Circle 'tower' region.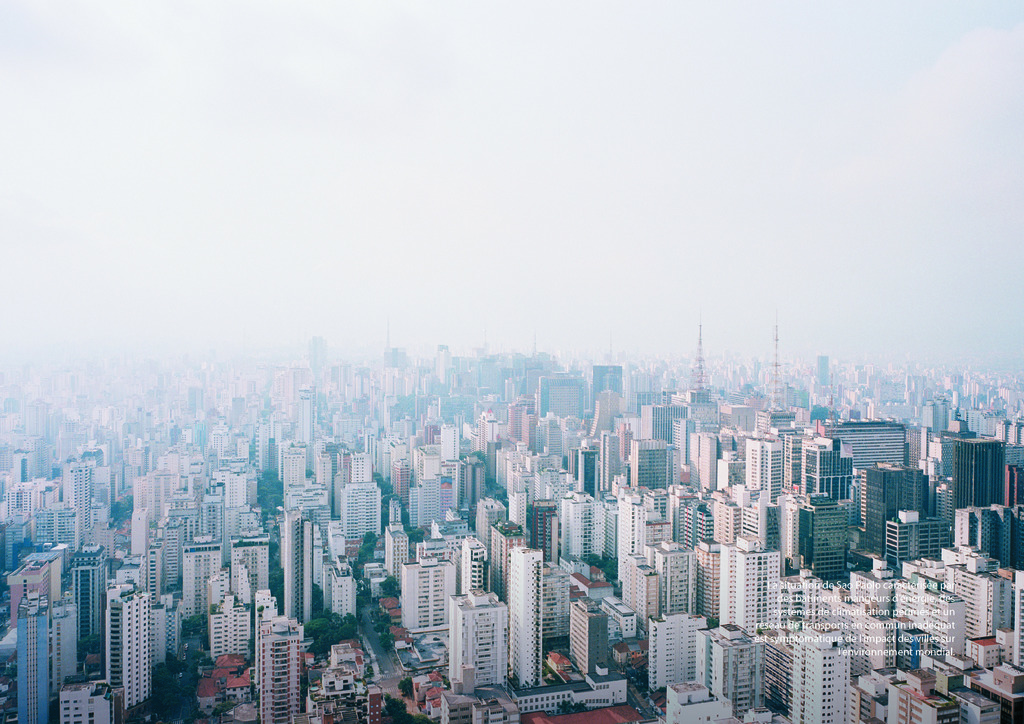
Region: (x1=932, y1=472, x2=959, y2=551).
